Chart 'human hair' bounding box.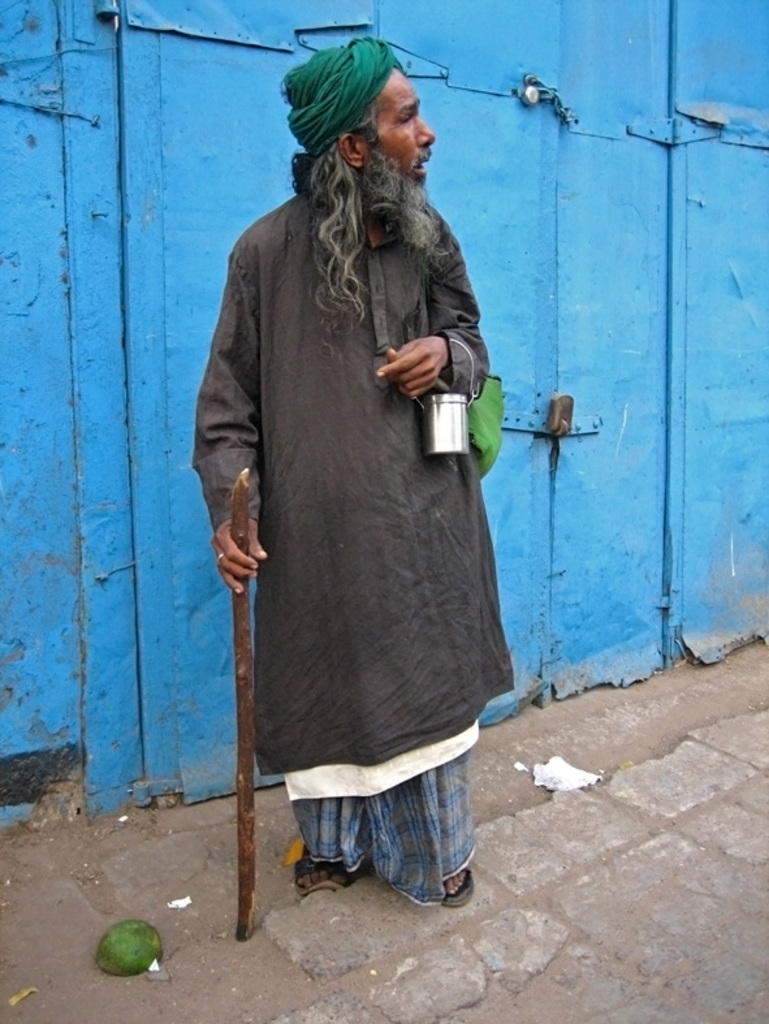
Charted: (307,107,394,334).
